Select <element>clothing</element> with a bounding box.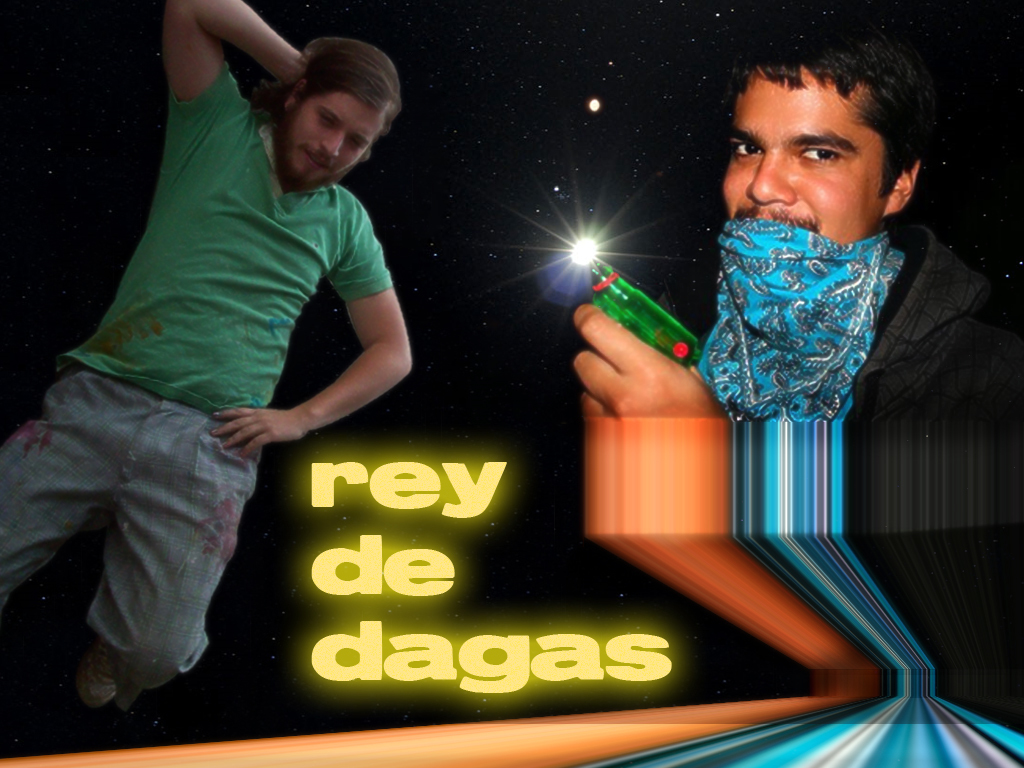
[694, 224, 1016, 396].
